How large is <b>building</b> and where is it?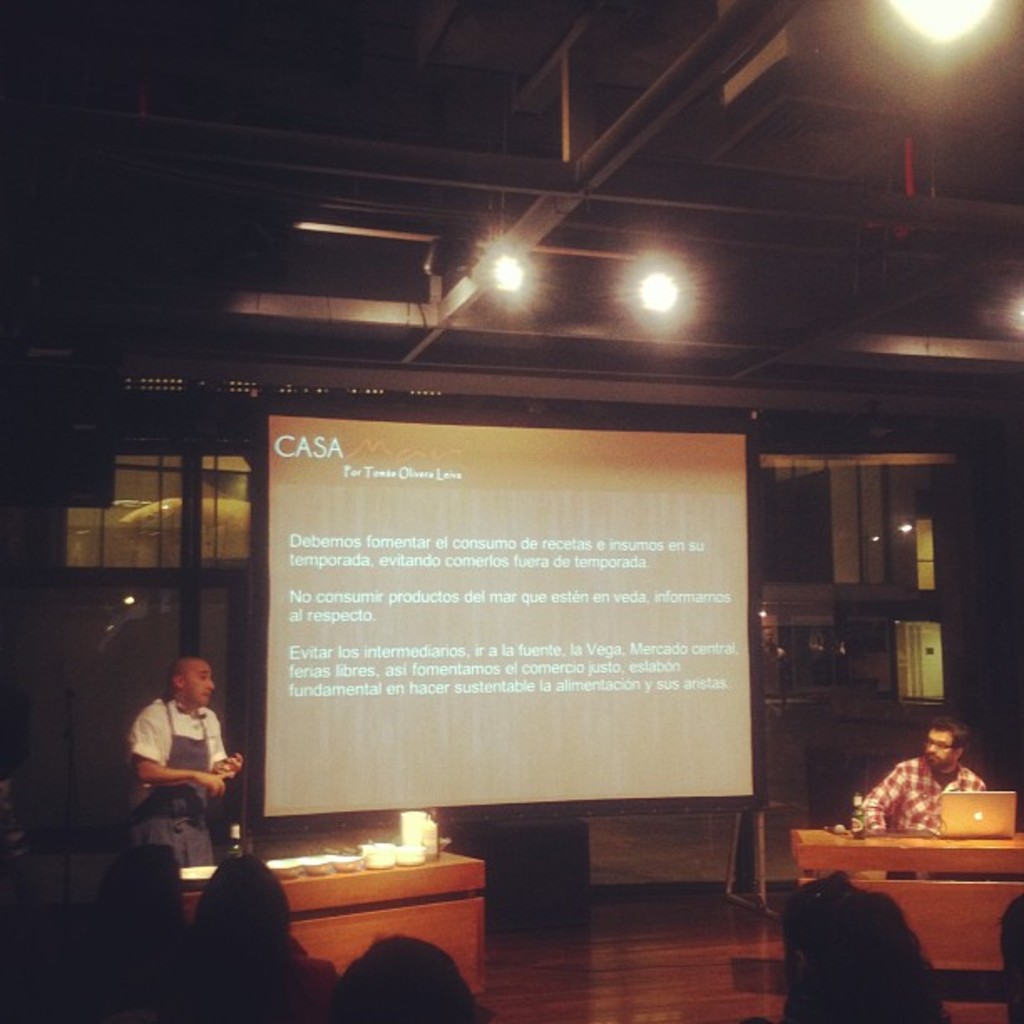
Bounding box: 0 0 1022 1022.
